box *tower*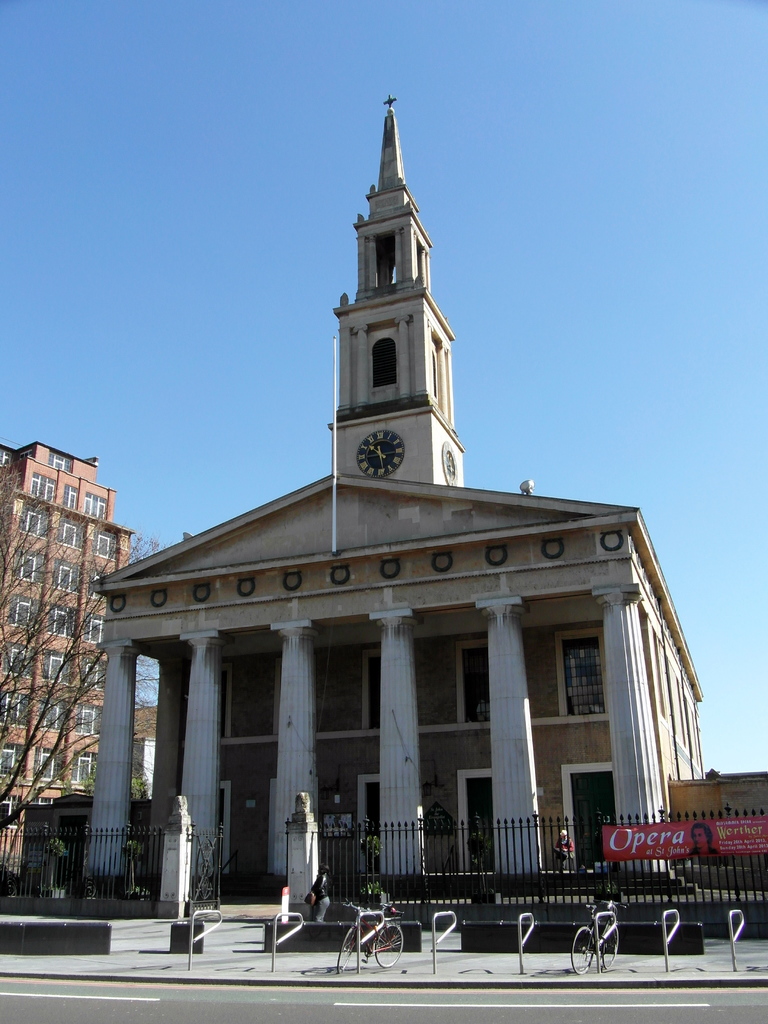
316:82:477:496
